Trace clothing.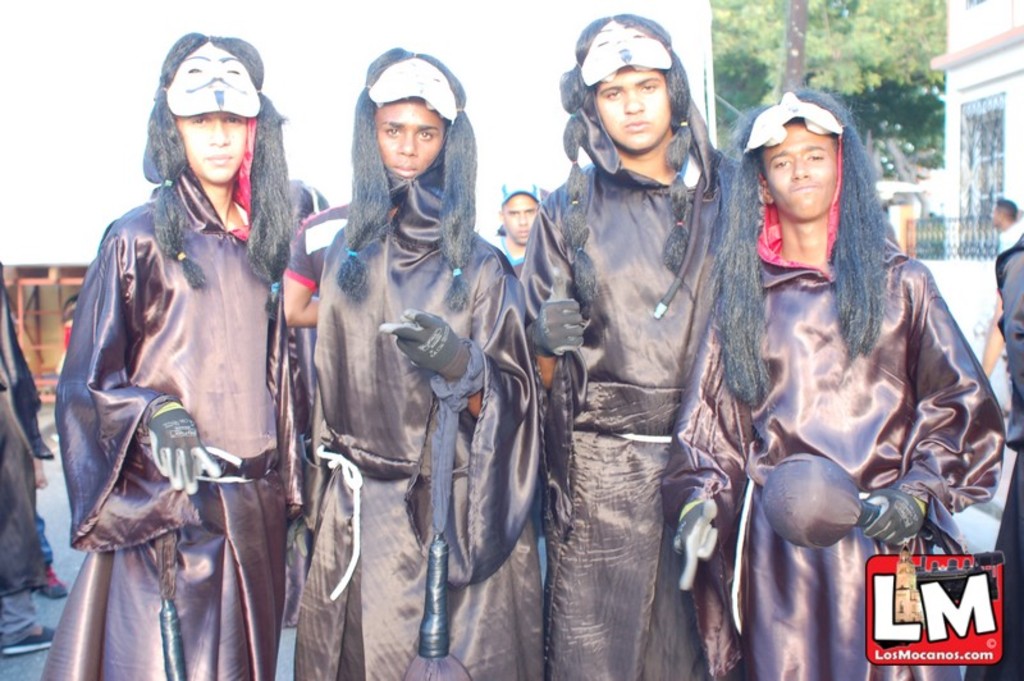
Traced to BBox(64, 105, 305, 657).
